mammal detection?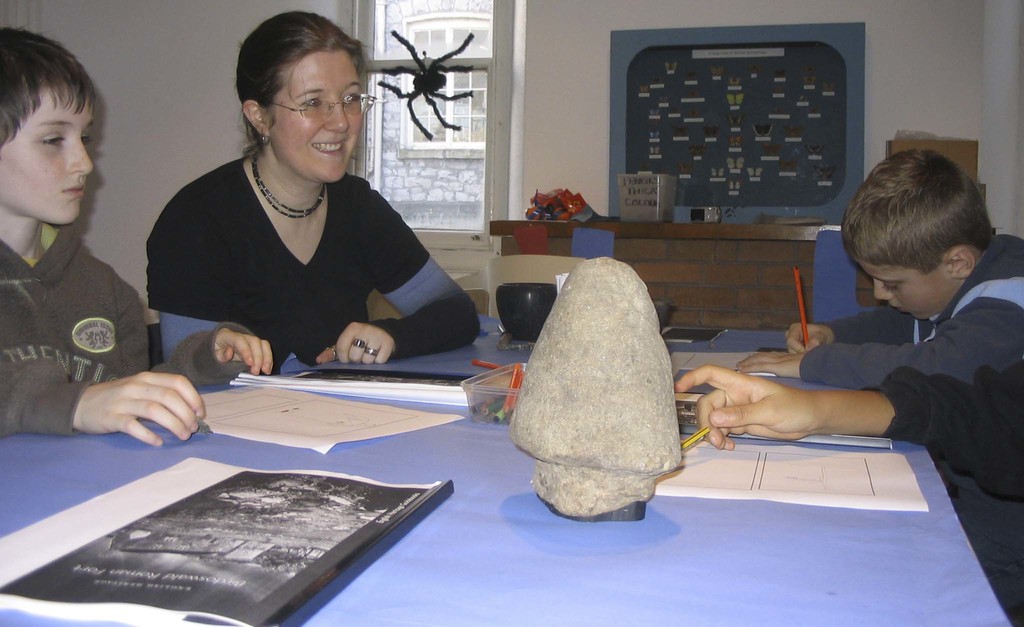
bbox=(740, 149, 1023, 615)
